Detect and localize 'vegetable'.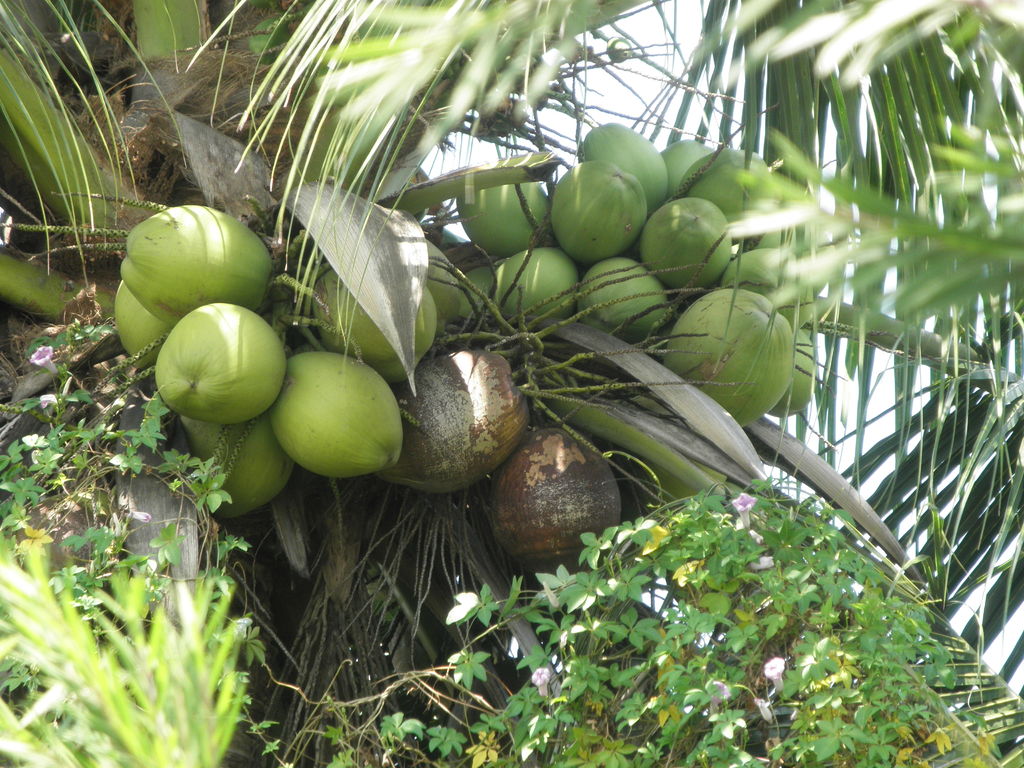
Localized at 148,297,292,454.
